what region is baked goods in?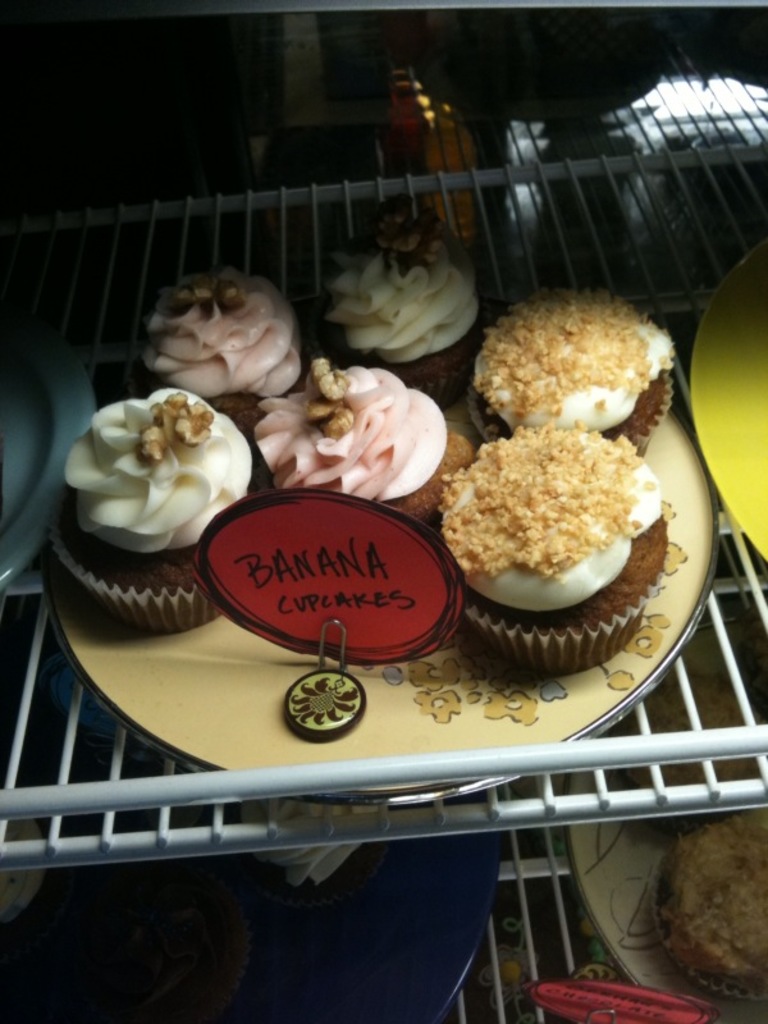
(596, 673, 767, 820).
